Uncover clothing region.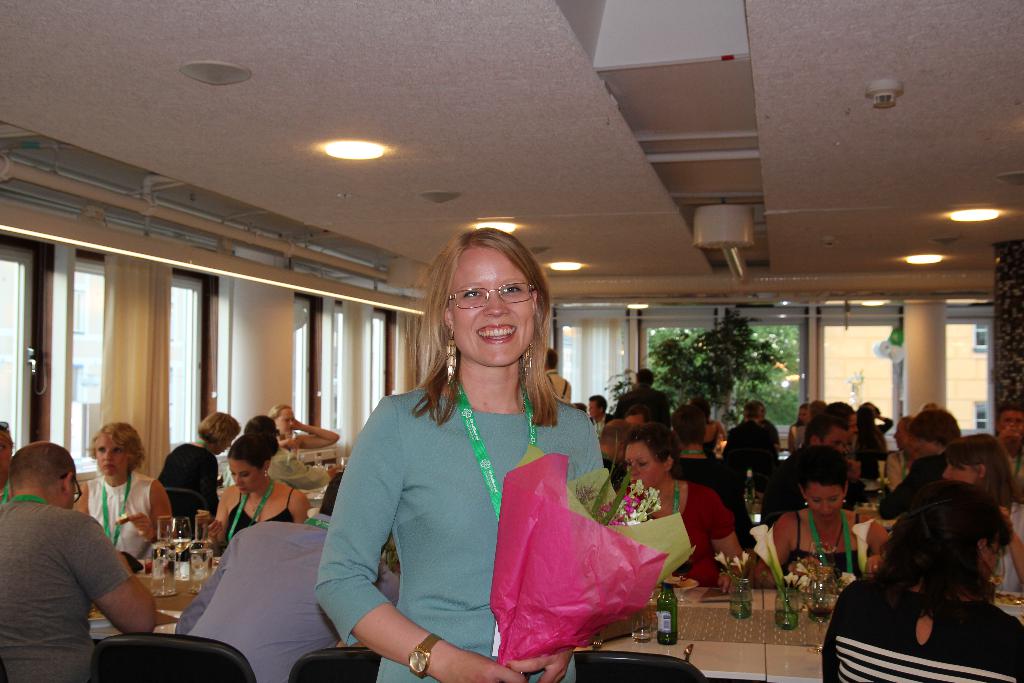
Uncovered: (992,502,1023,595).
